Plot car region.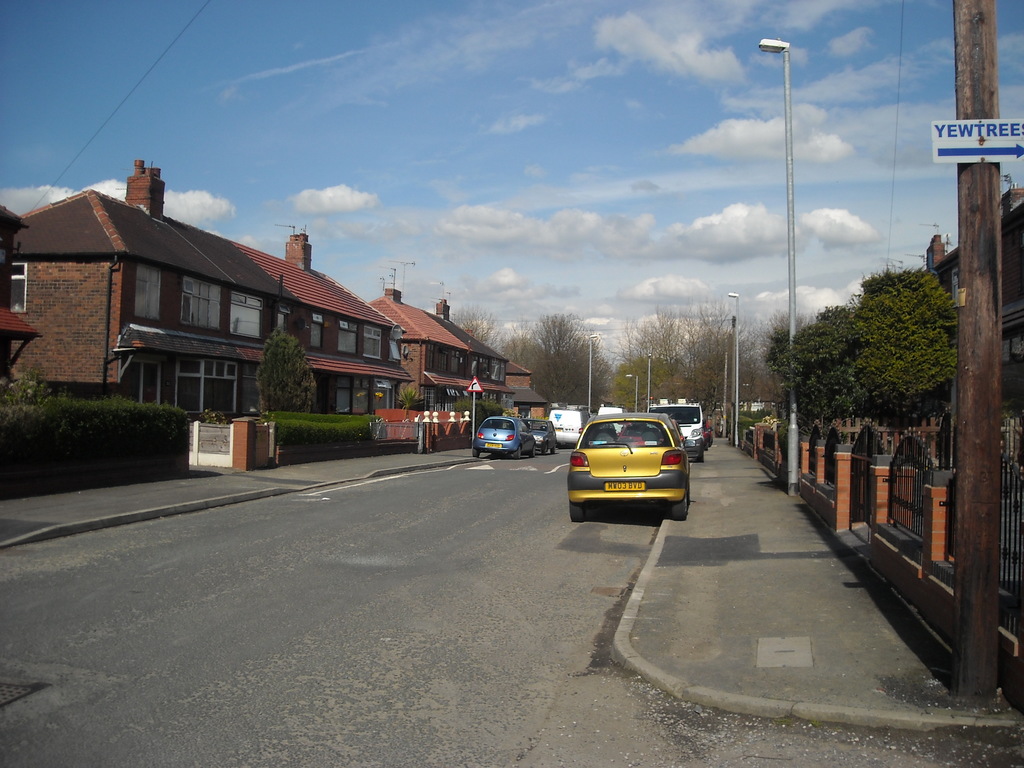
Plotted at x1=468, y1=416, x2=536, y2=462.
